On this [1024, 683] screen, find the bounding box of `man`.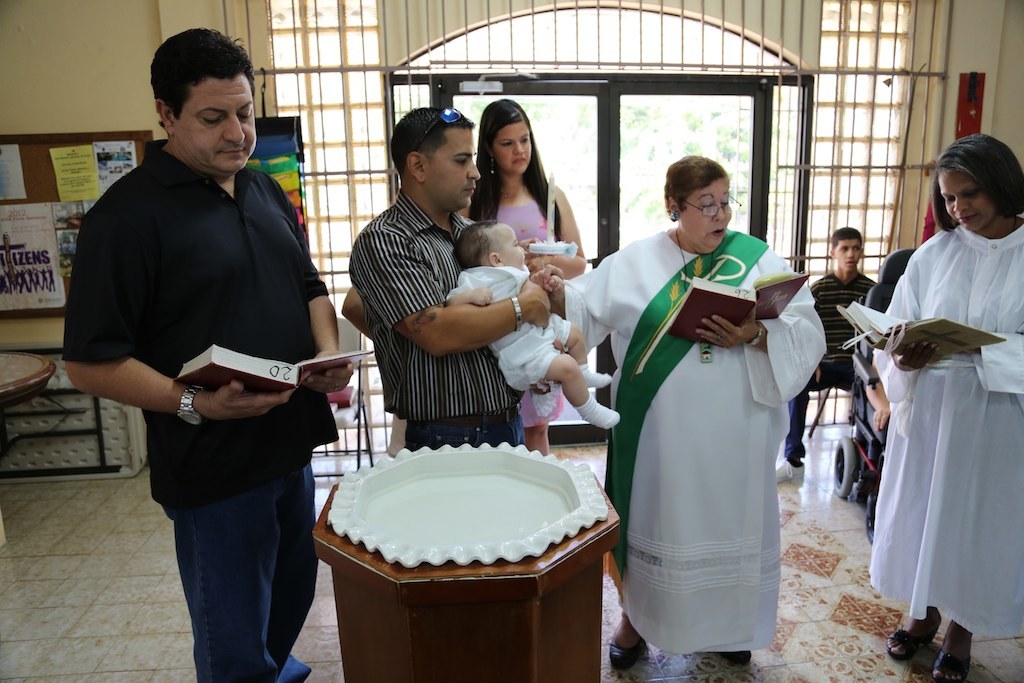
Bounding box: box=[770, 227, 868, 481].
